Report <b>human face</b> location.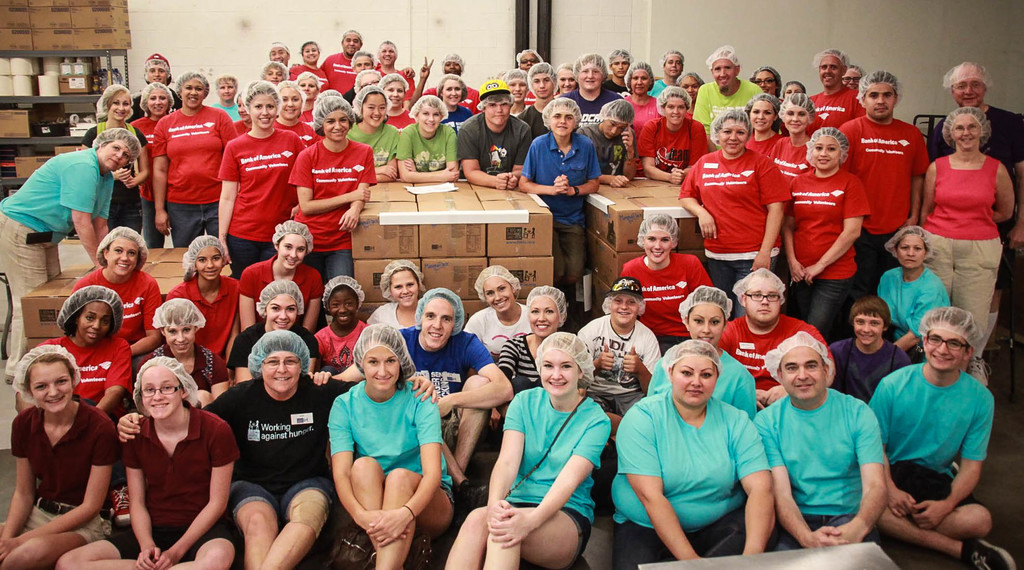
Report: region(628, 68, 650, 95).
